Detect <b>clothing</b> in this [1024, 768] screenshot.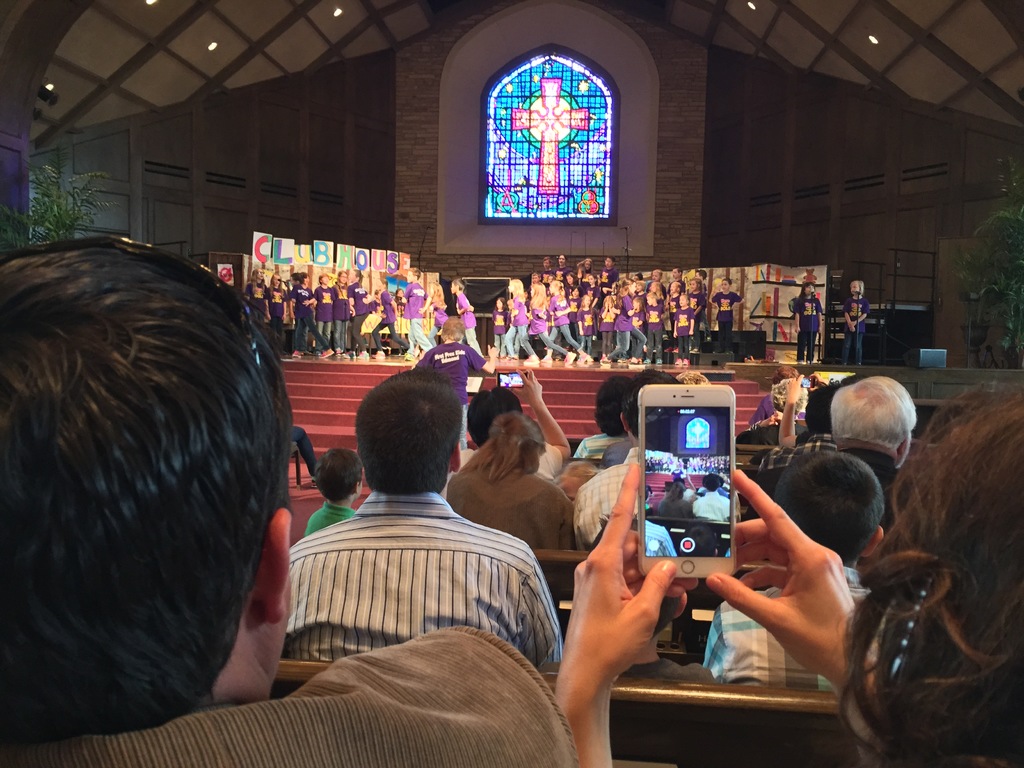
Detection: BBox(594, 300, 614, 355).
